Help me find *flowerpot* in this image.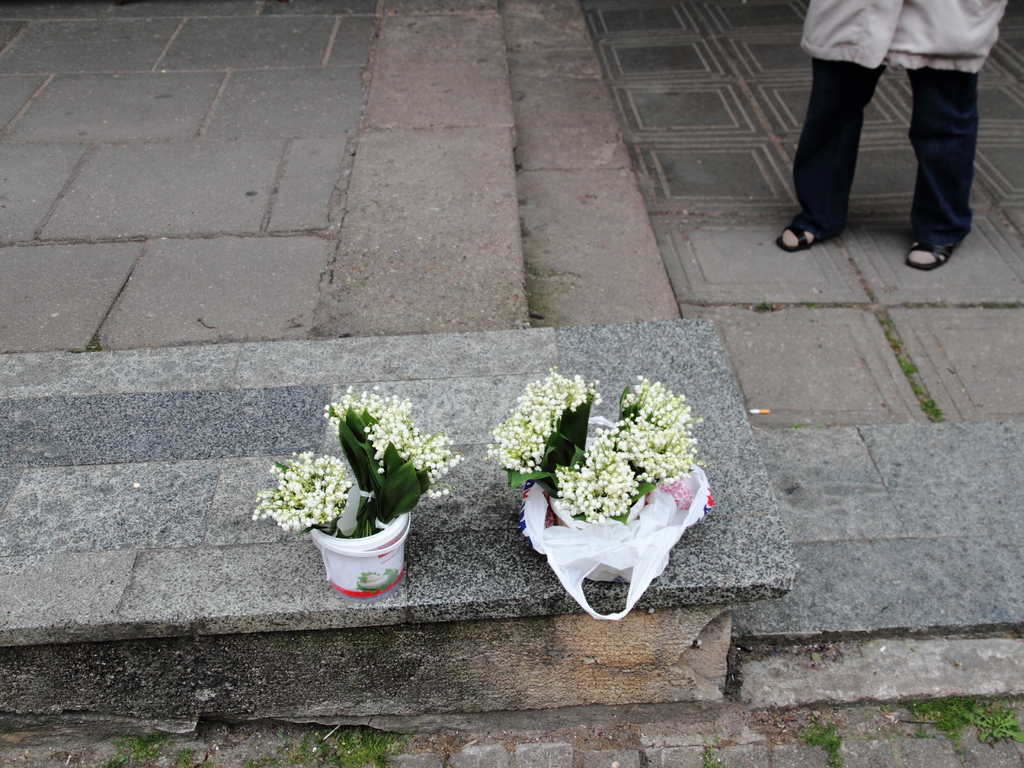
Found it: crop(314, 514, 415, 600).
